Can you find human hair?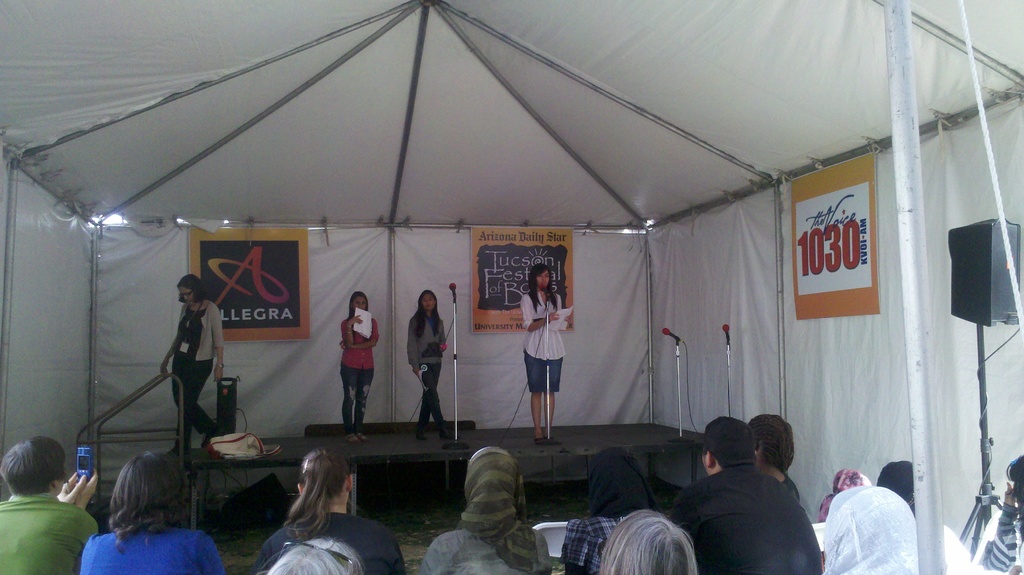
Yes, bounding box: 703 417 753 467.
